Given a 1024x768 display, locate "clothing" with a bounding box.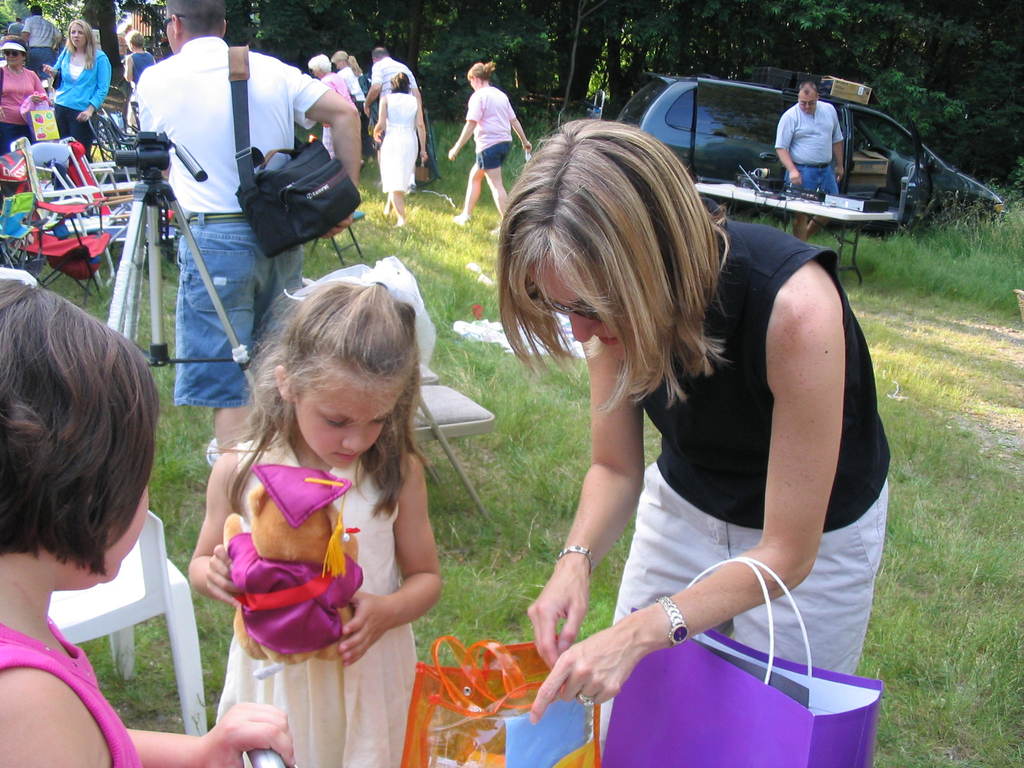
Located: locate(375, 90, 419, 194).
